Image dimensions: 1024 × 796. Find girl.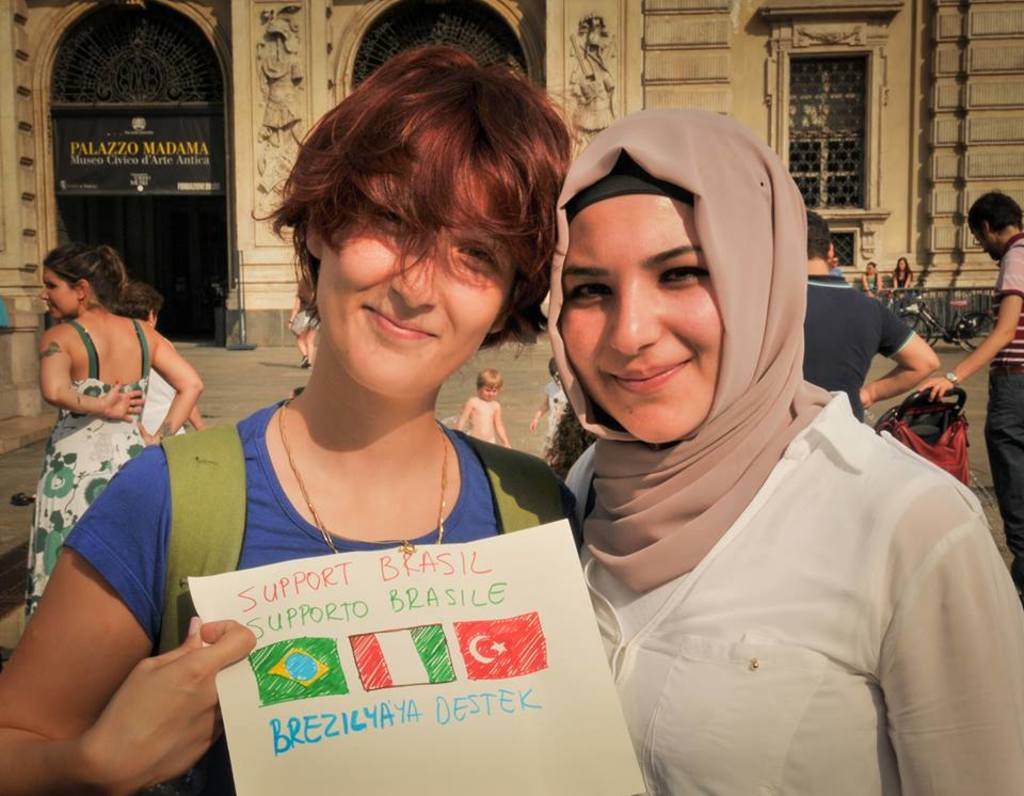
left=459, top=365, right=509, bottom=444.
